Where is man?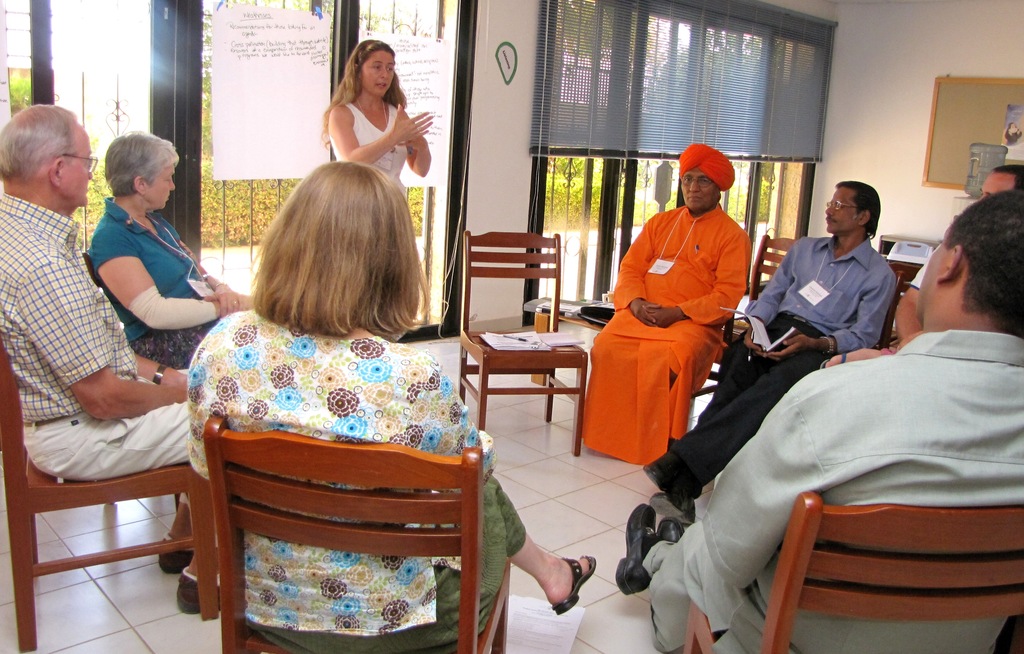
[x1=818, y1=166, x2=1023, y2=368].
